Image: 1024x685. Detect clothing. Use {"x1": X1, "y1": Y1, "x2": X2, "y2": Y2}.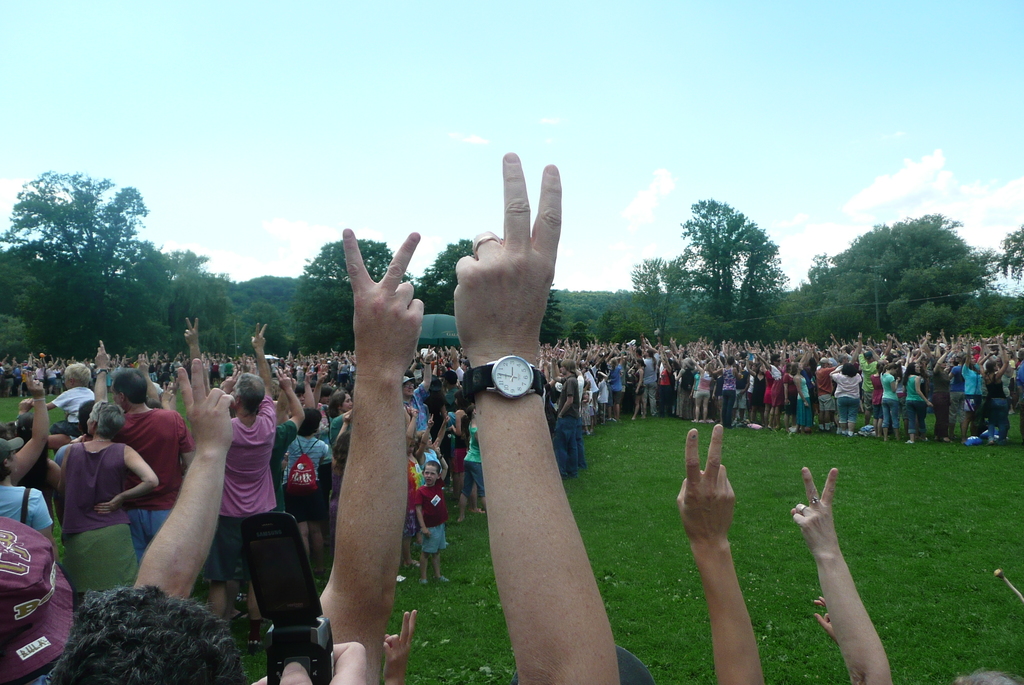
{"x1": 598, "y1": 376, "x2": 607, "y2": 419}.
